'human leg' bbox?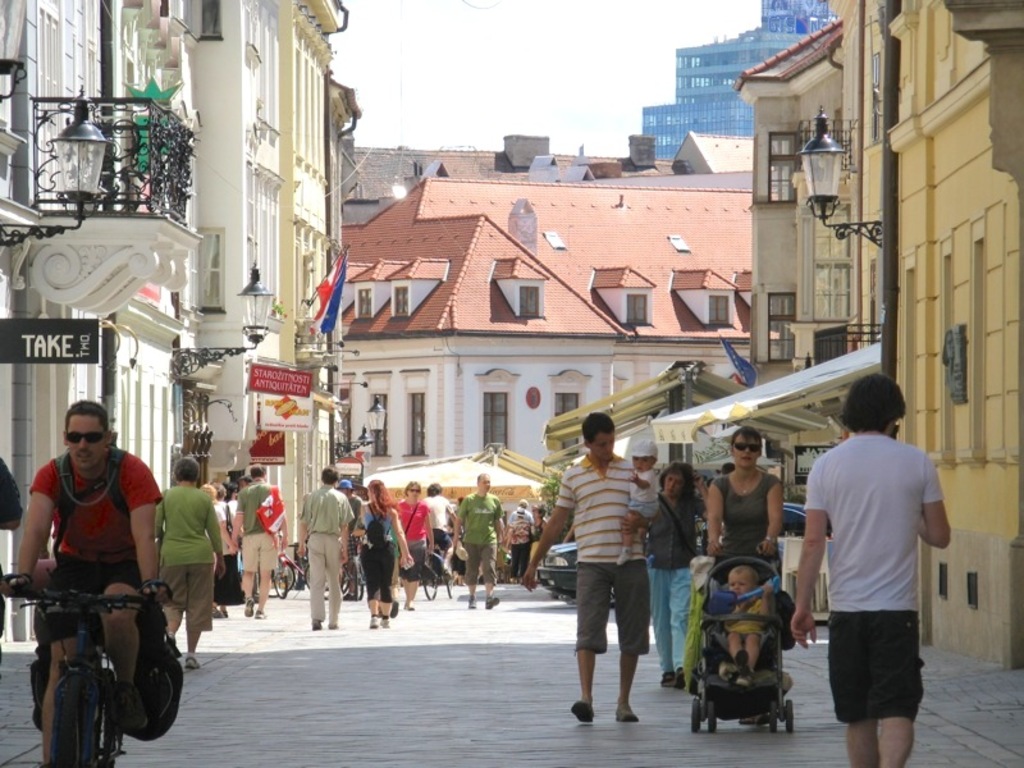
{"left": 332, "top": 531, "right": 339, "bottom": 625}
